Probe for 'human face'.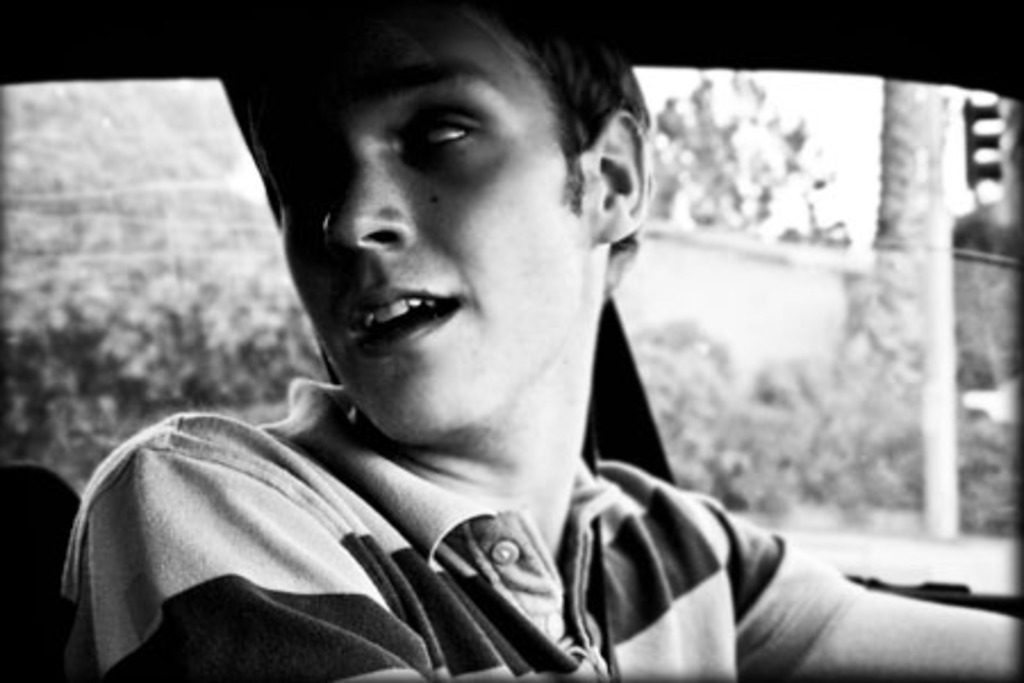
Probe result: 280,20,589,435.
